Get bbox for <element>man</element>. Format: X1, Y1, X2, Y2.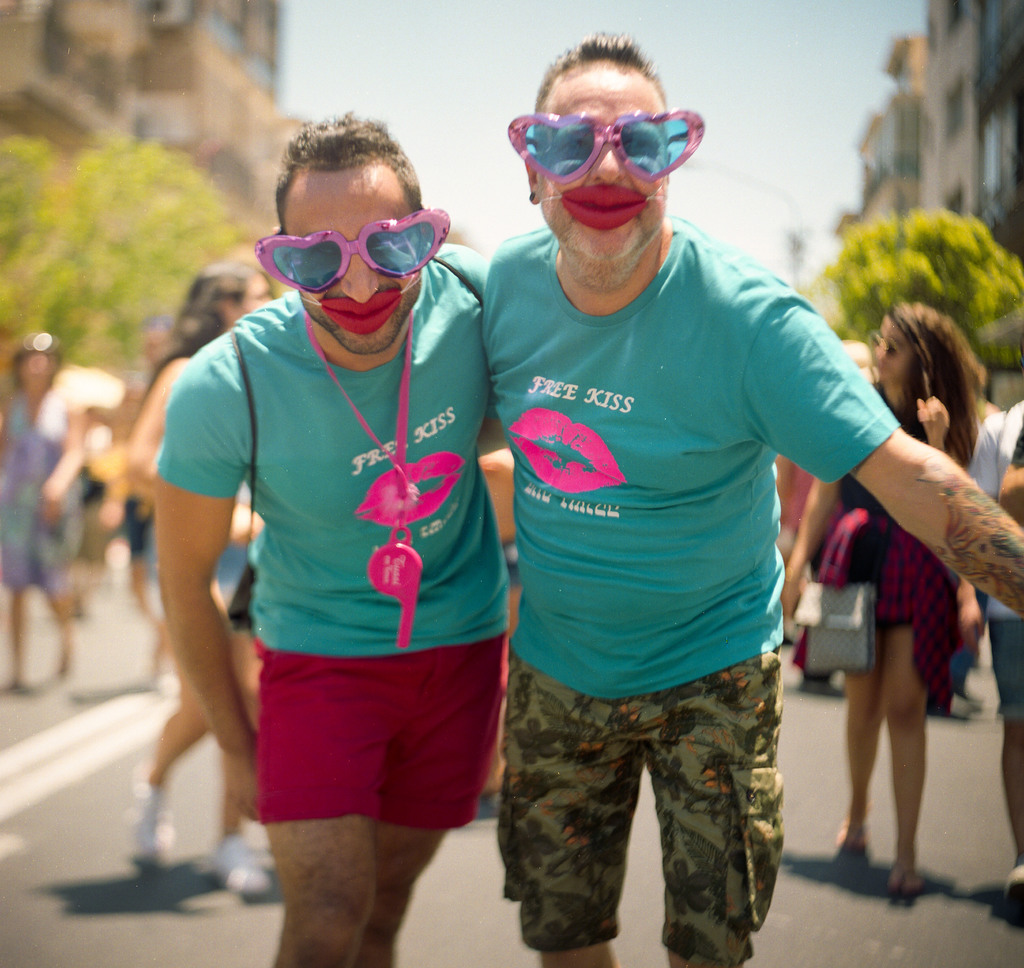
147, 111, 496, 967.
